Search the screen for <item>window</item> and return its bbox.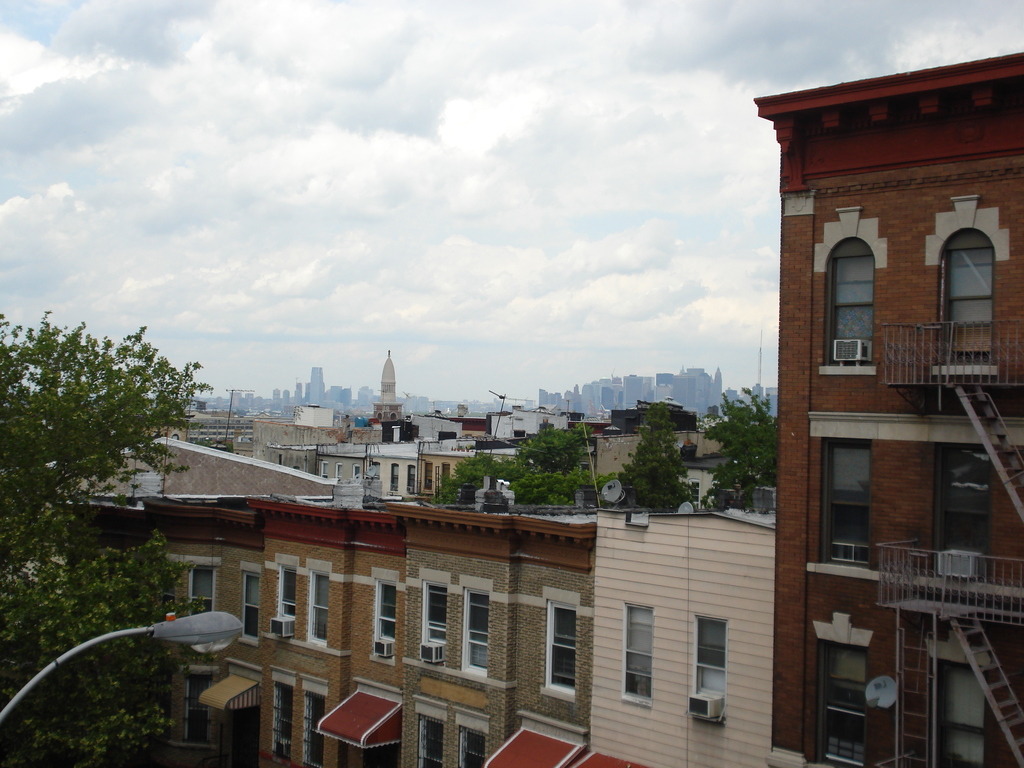
Found: 547:595:579:696.
